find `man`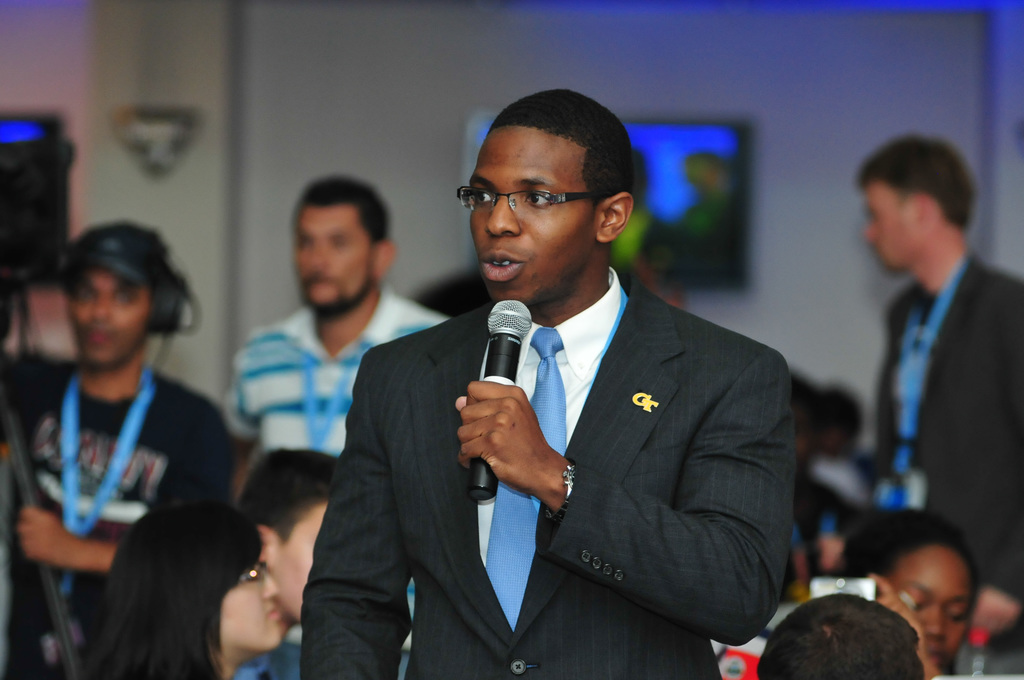
0/223/241/679
